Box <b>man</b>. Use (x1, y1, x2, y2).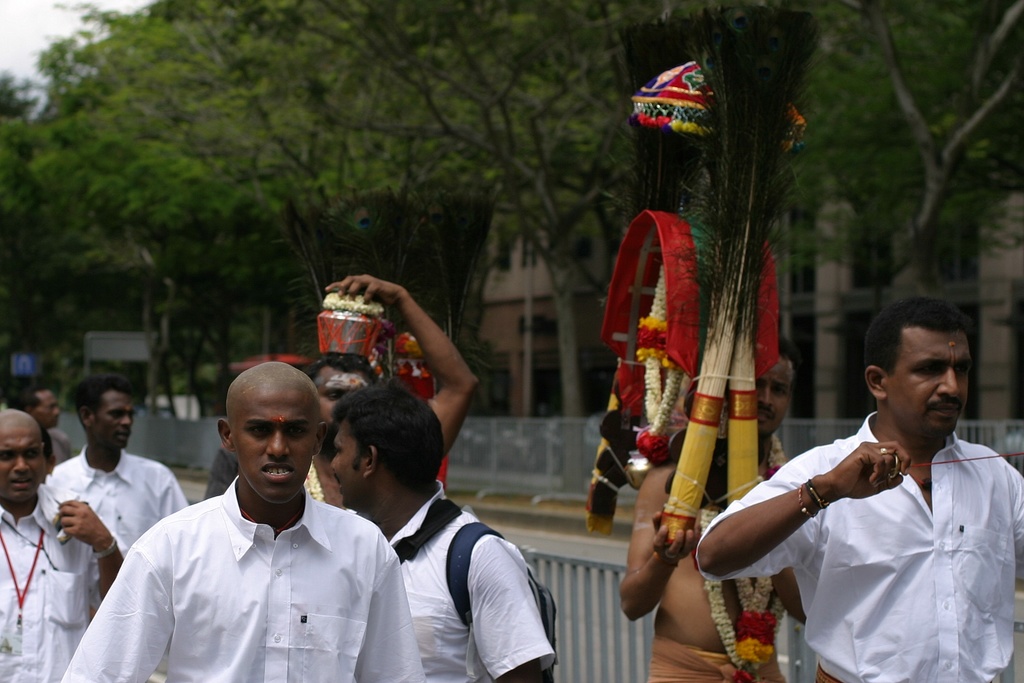
(695, 293, 1023, 682).
